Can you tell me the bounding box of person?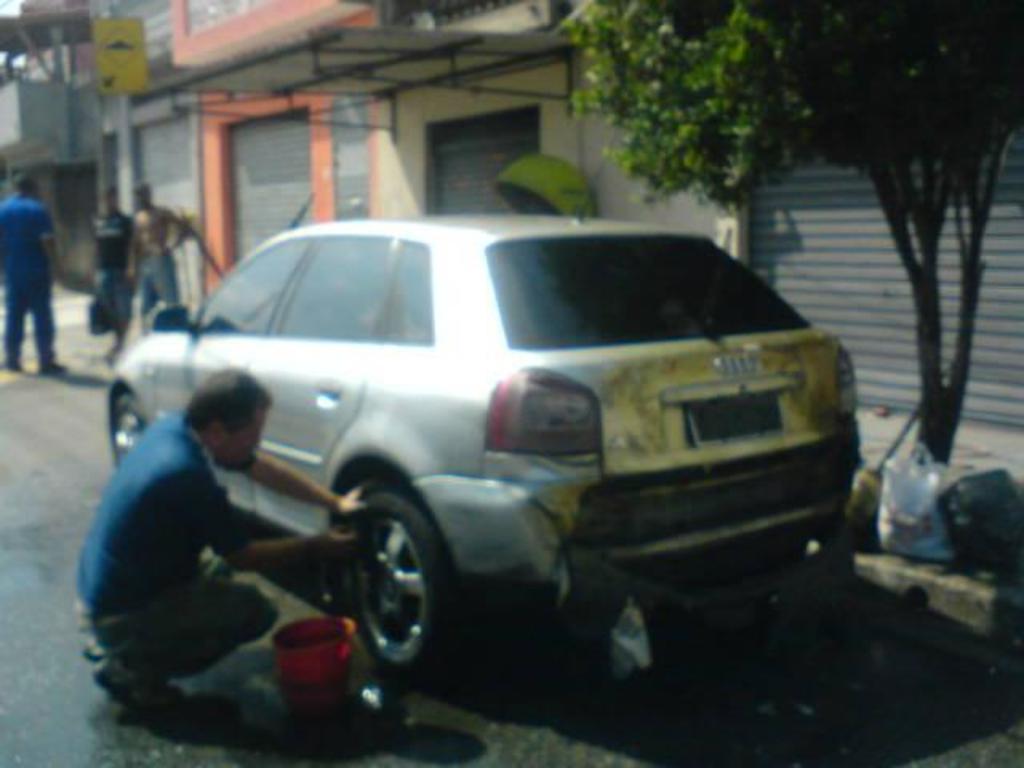
<bbox>133, 181, 187, 326</bbox>.
